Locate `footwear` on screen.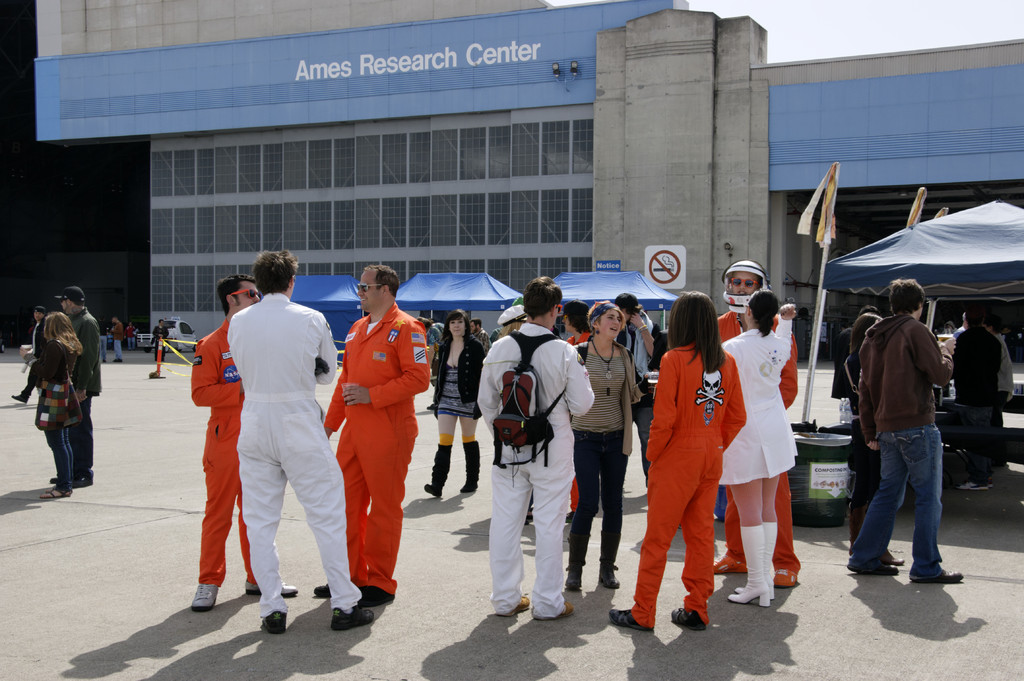
On screen at x1=559, y1=524, x2=588, y2=590.
